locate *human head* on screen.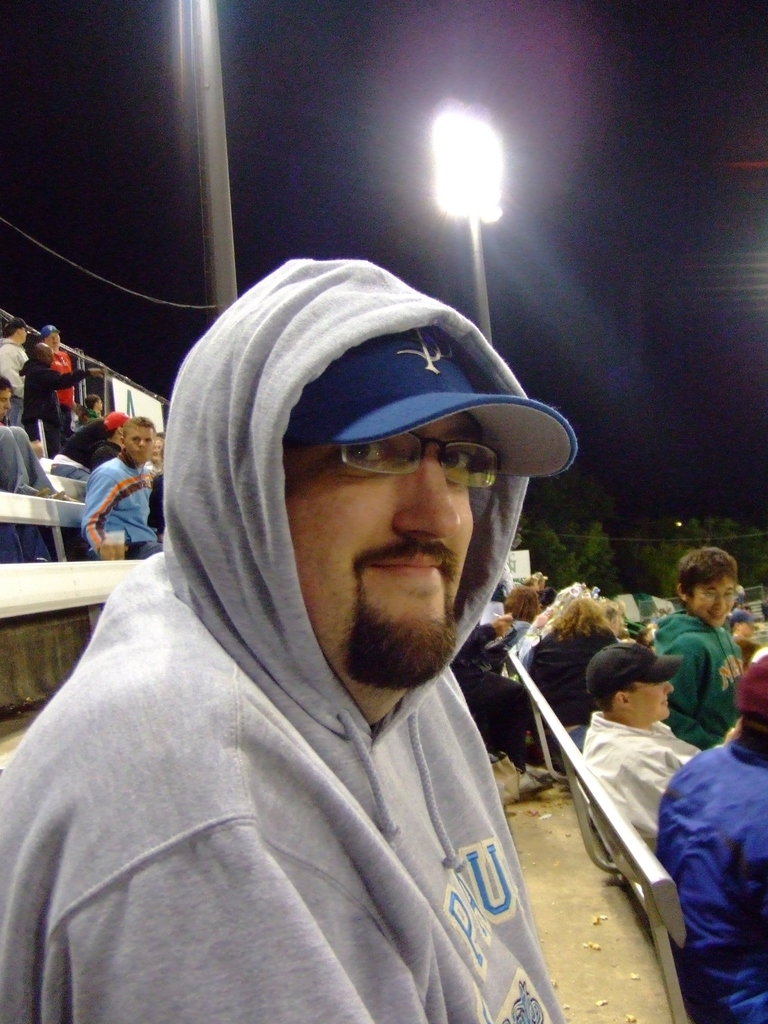
On screen at (158, 256, 575, 730).
